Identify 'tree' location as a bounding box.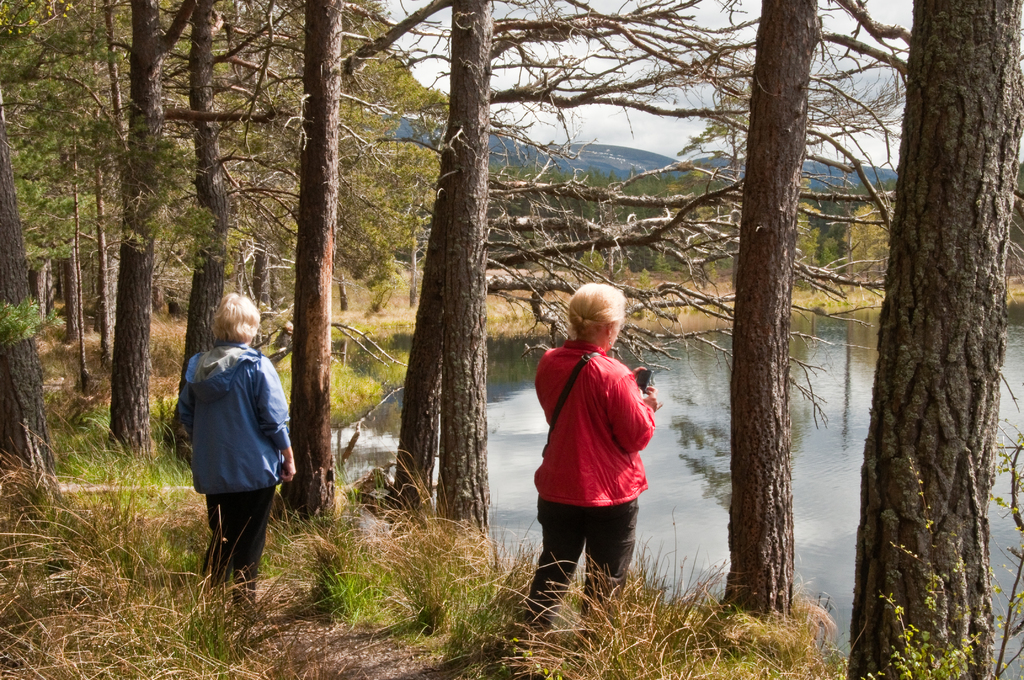
select_region(864, 0, 1023, 679).
